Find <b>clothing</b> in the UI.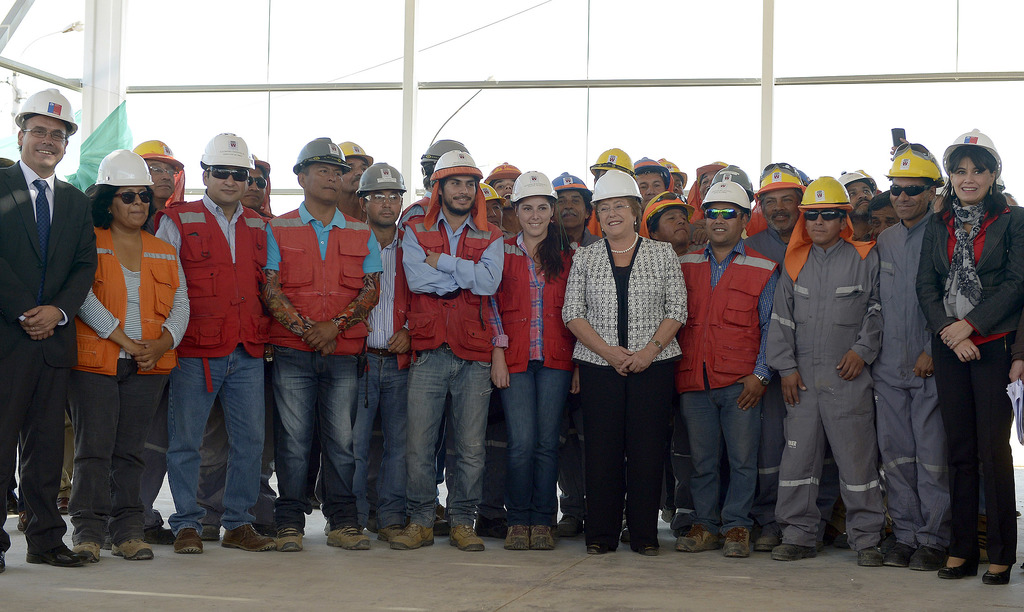
UI element at 563,236,691,532.
